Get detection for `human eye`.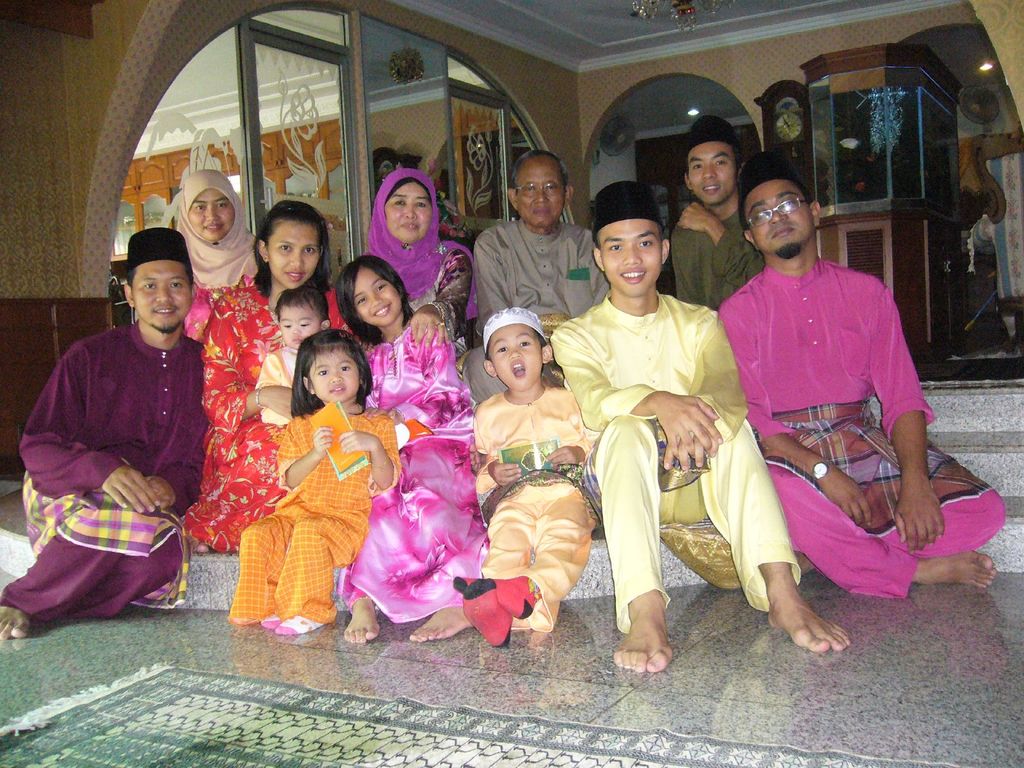
Detection: bbox=[415, 198, 427, 209].
